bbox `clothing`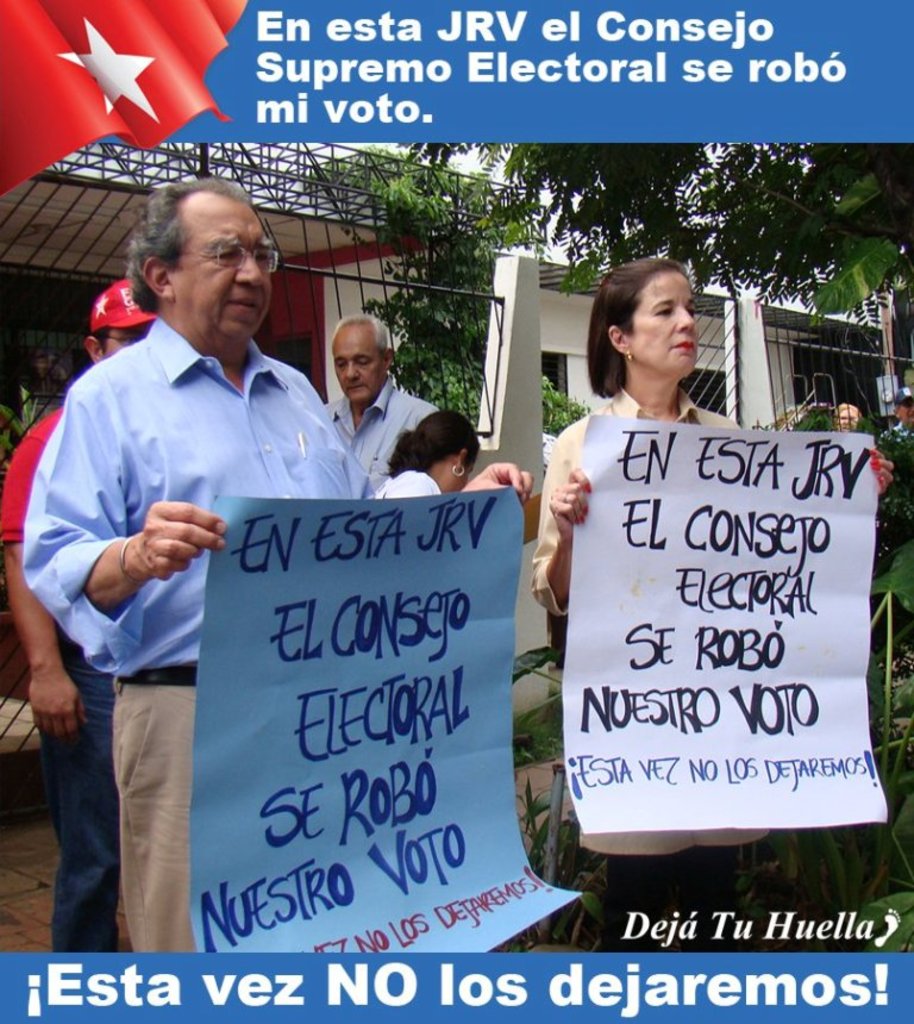
331/376/431/483
